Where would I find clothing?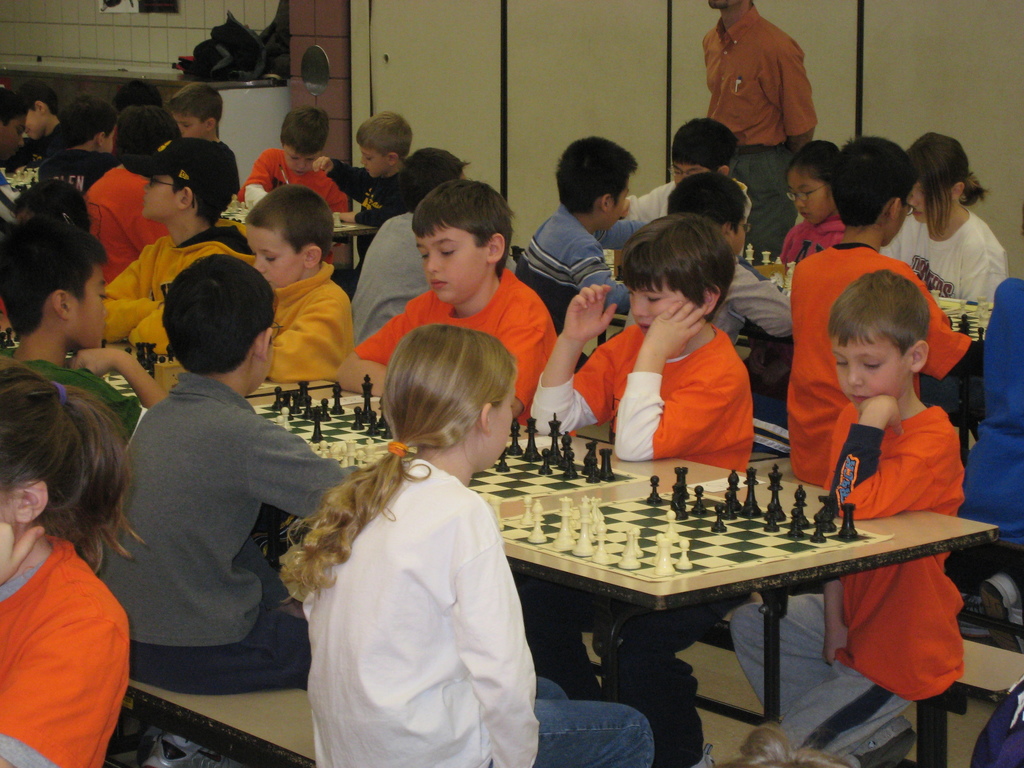
At x1=263 y1=260 x2=356 y2=381.
